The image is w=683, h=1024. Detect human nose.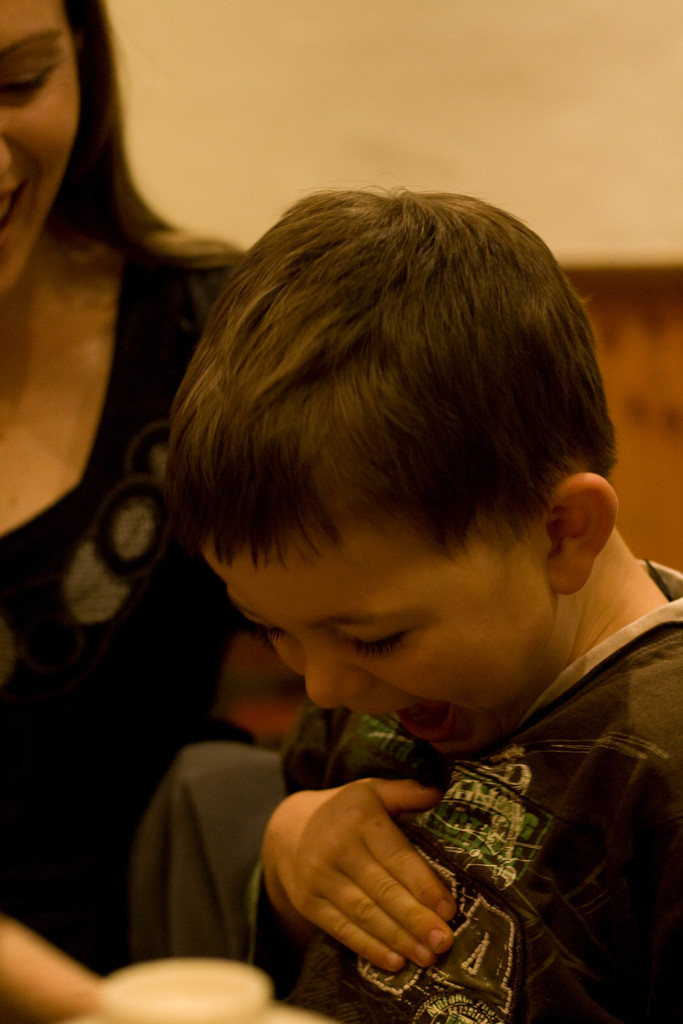
Detection: 300/630/367/711.
